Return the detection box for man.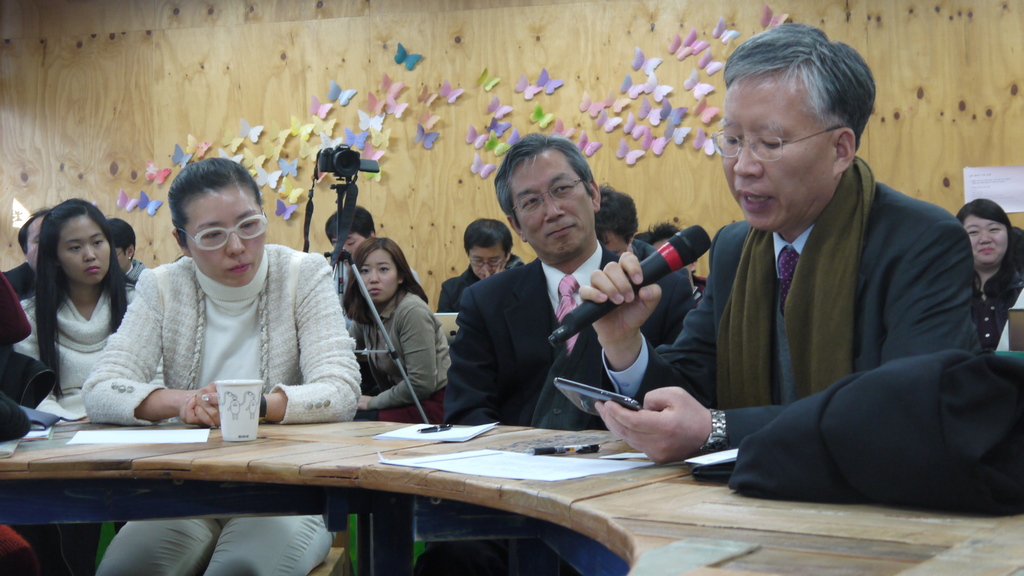
(6,211,58,306).
